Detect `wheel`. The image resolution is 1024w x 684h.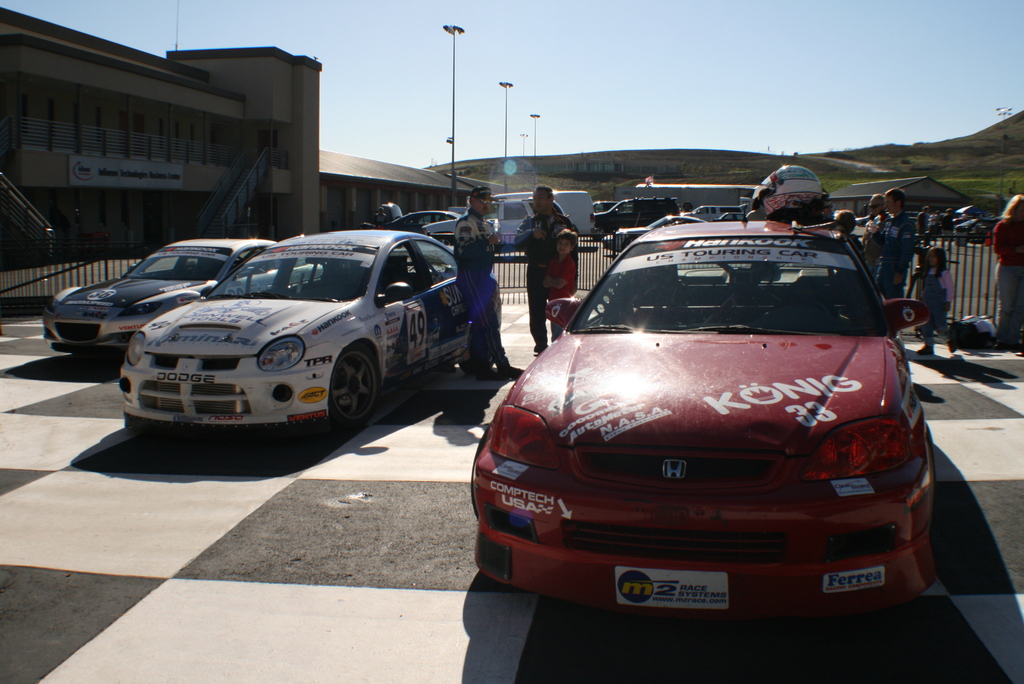
(left=763, top=297, right=831, bottom=325).
